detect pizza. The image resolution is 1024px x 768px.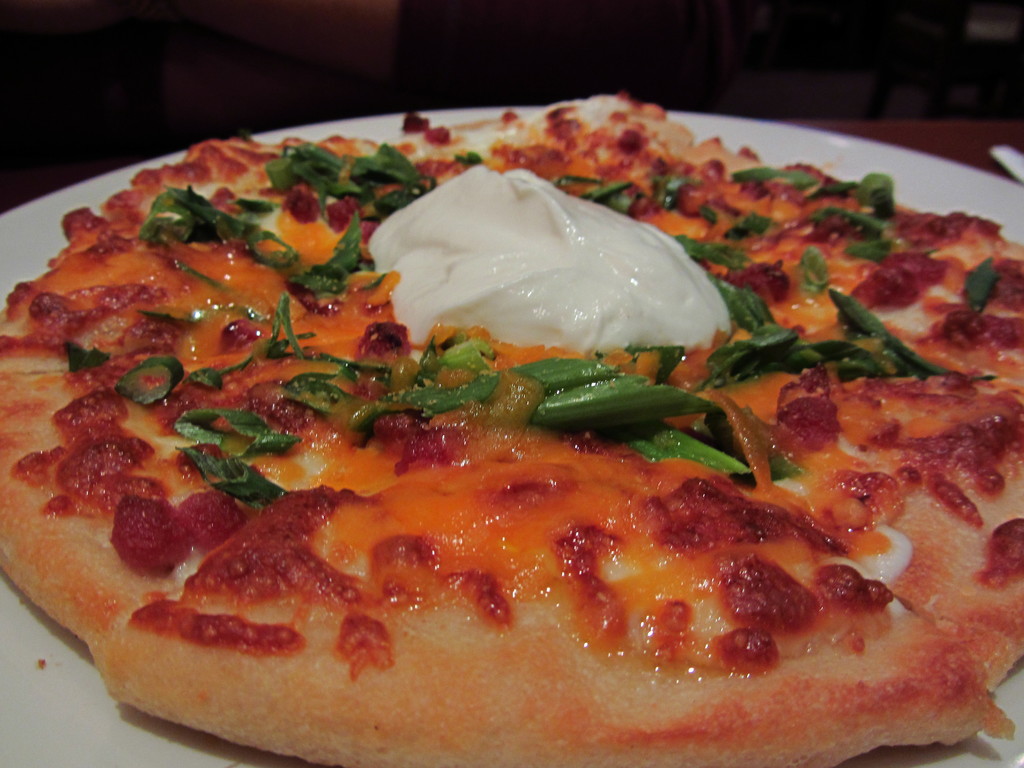
region(0, 214, 394, 673).
